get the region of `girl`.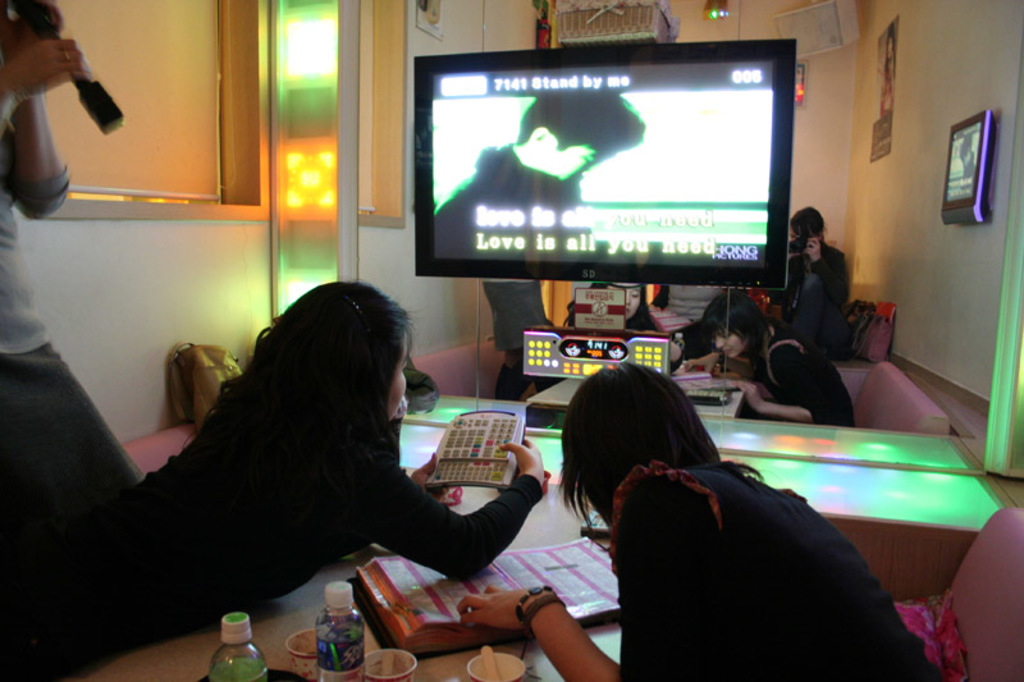
l=84, t=279, r=548, b=662.
